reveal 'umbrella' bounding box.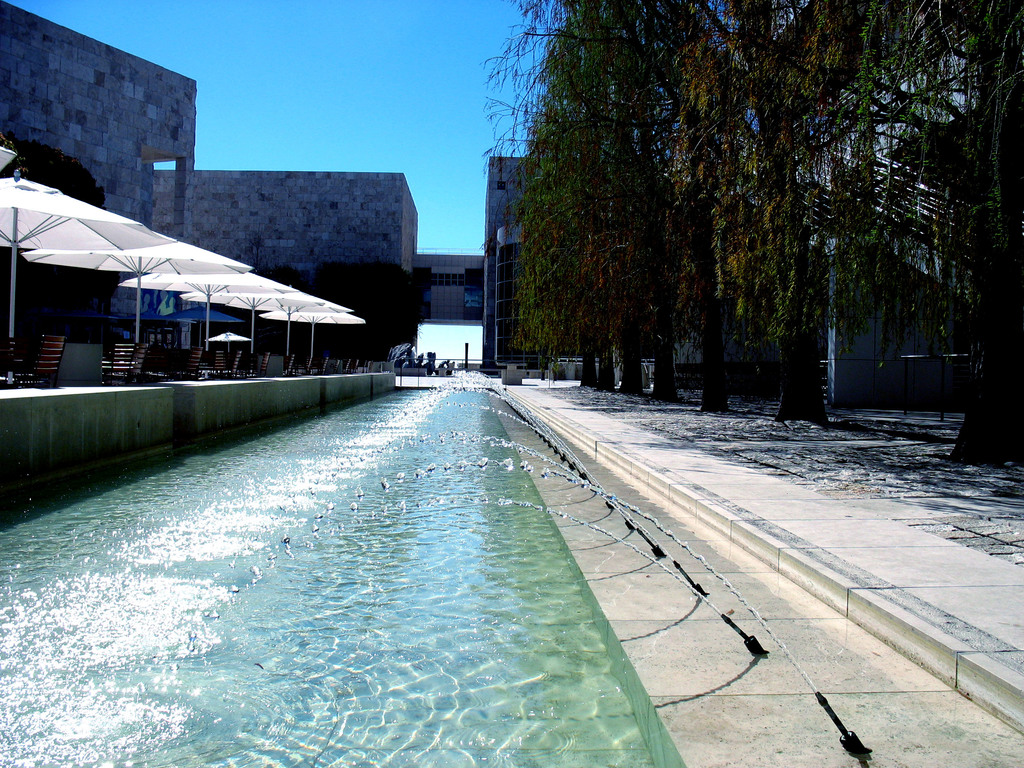
Revealed: (193,280,319,358).
